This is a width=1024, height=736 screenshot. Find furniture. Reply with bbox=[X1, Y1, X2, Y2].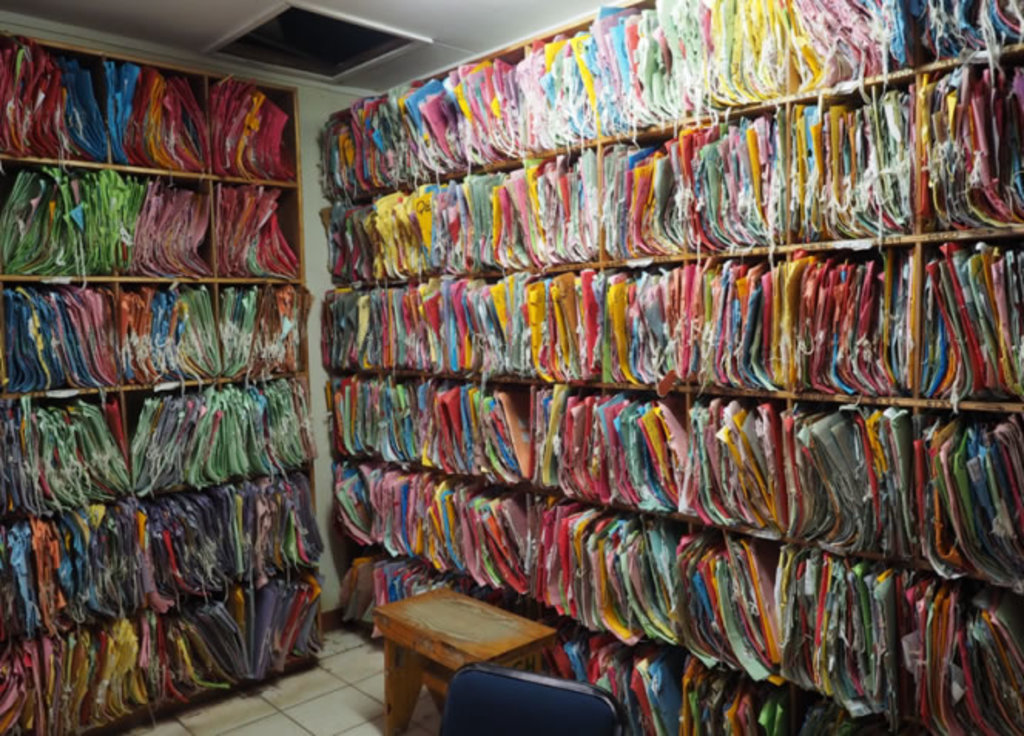
bbox=[0, 31, 324, 734].
